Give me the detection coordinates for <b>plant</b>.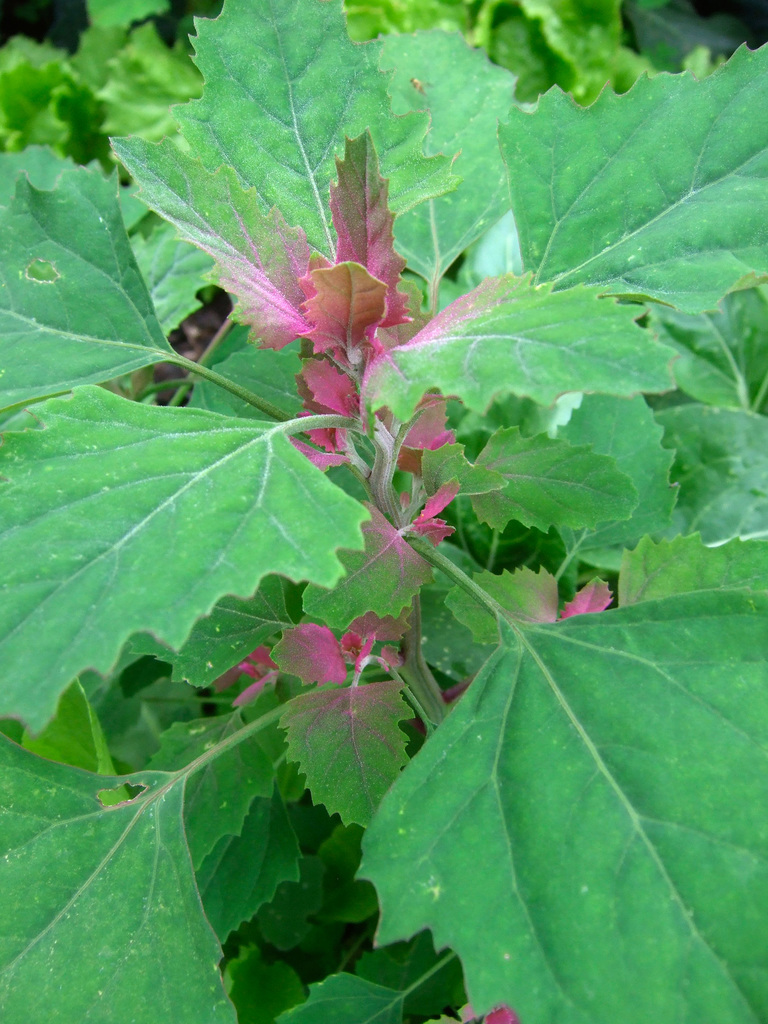
(x1=0, y1=0, x2=767, y2=1023).
